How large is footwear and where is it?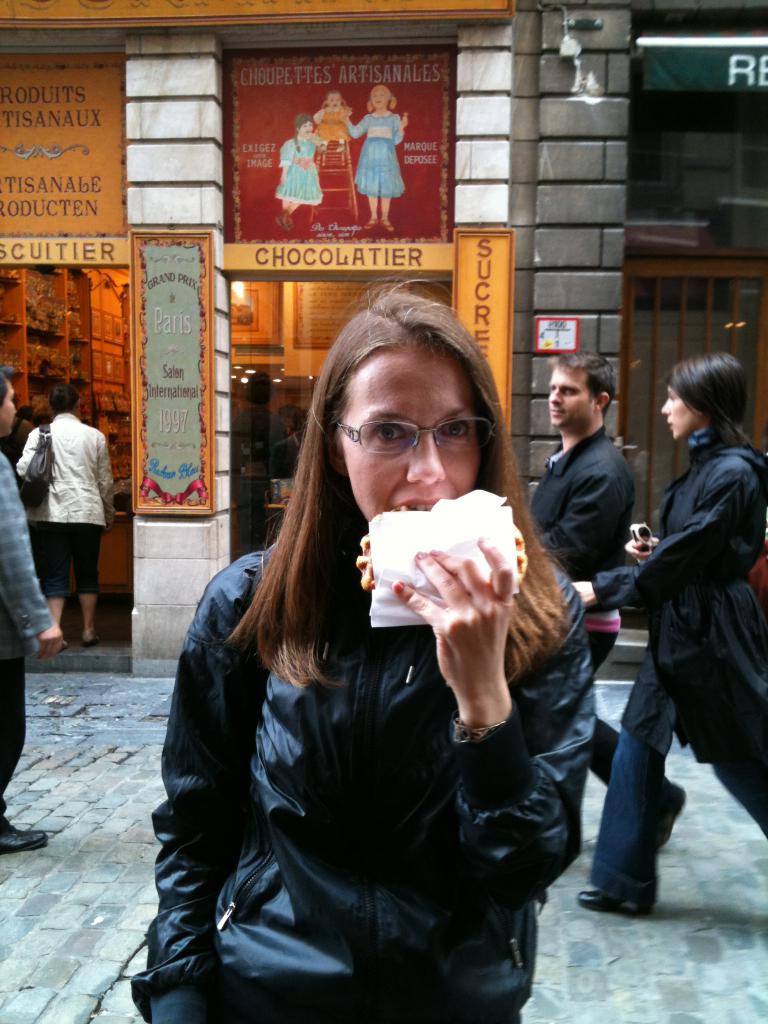
Bounding box: <region>79, 631, 104, 645</region>.
